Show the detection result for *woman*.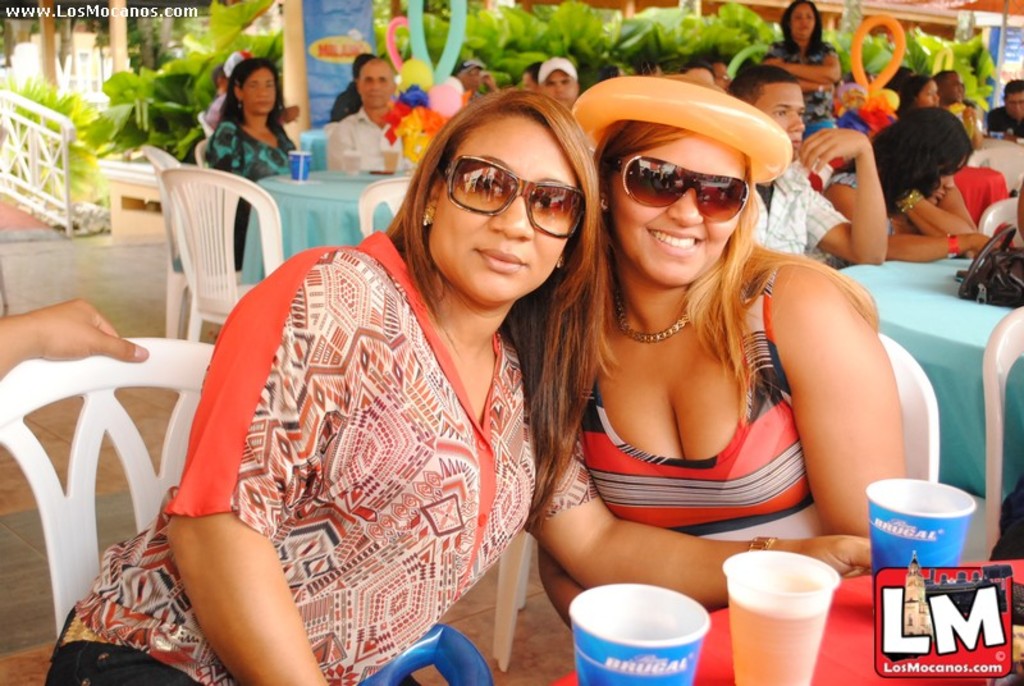
left=833, top=96, right=1011, bottom=266.
